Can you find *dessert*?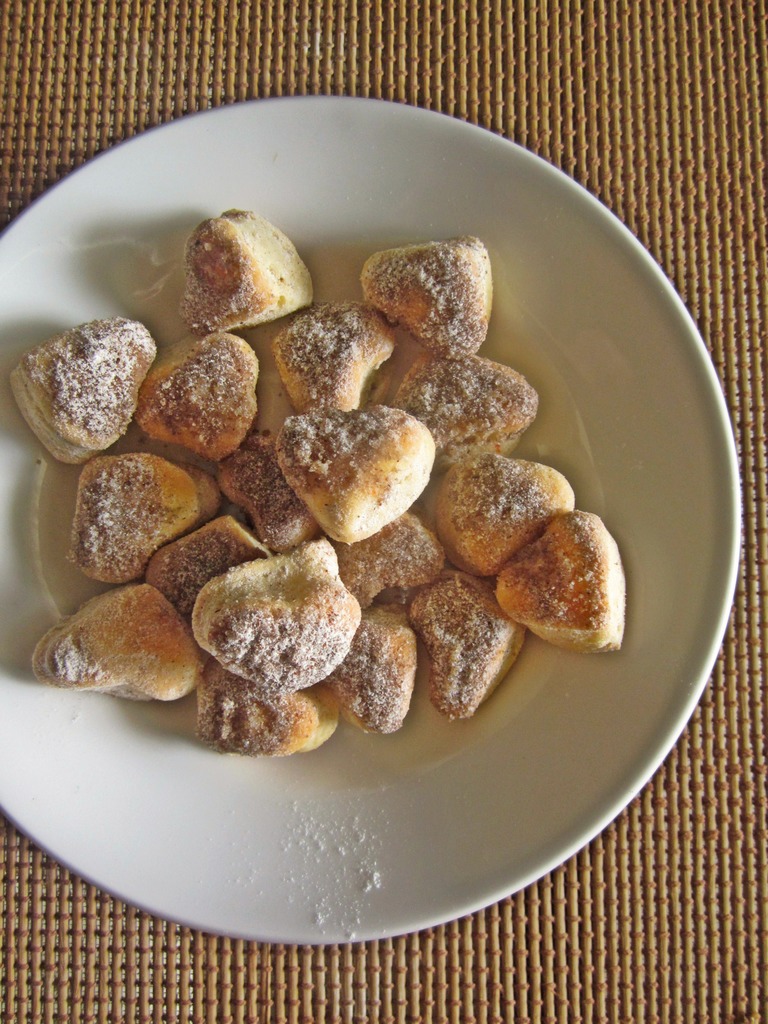
Yes, bounding box: 164/524/244/619.
